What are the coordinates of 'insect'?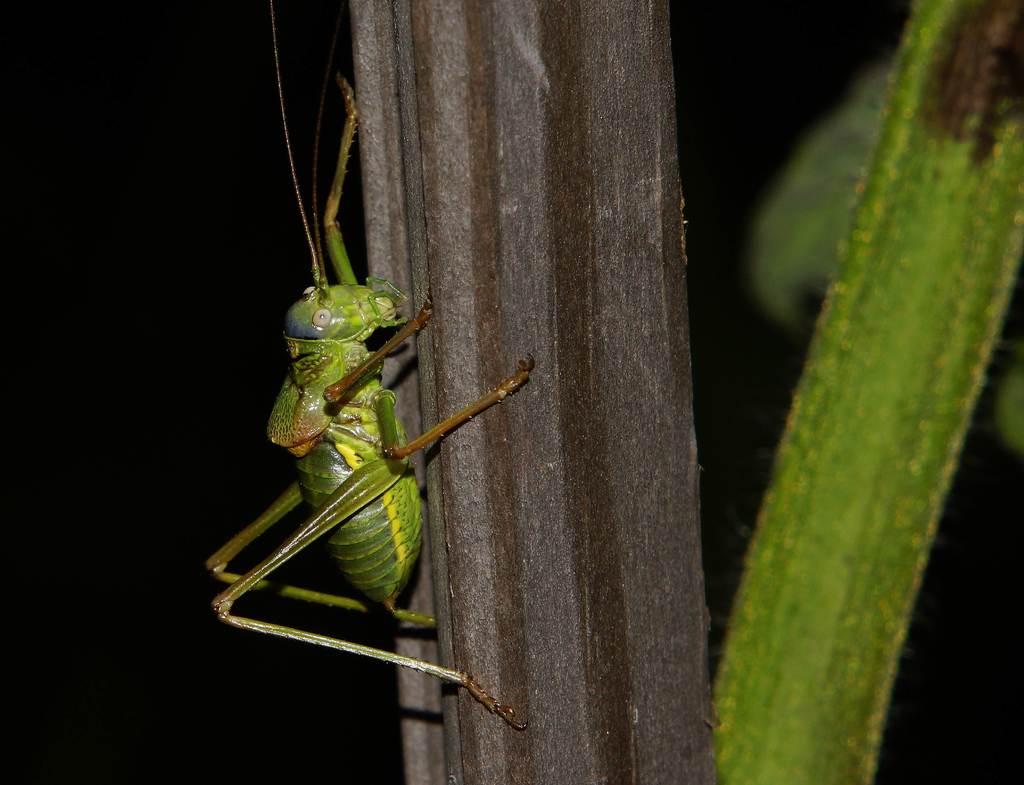
207,0,533,731.
